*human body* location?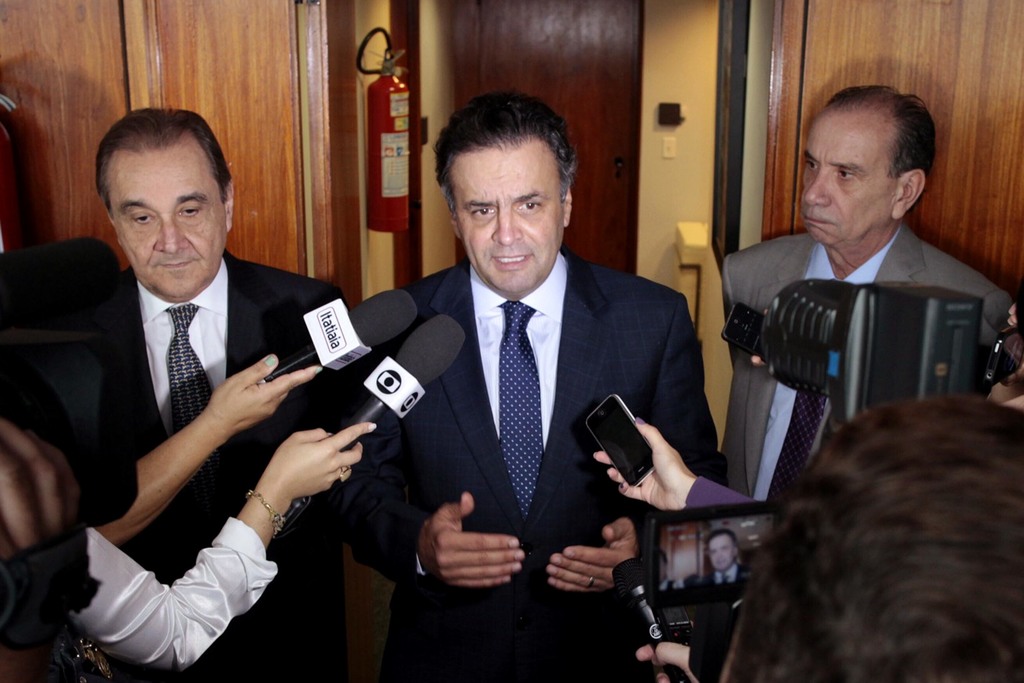
[0,421,377,682]
